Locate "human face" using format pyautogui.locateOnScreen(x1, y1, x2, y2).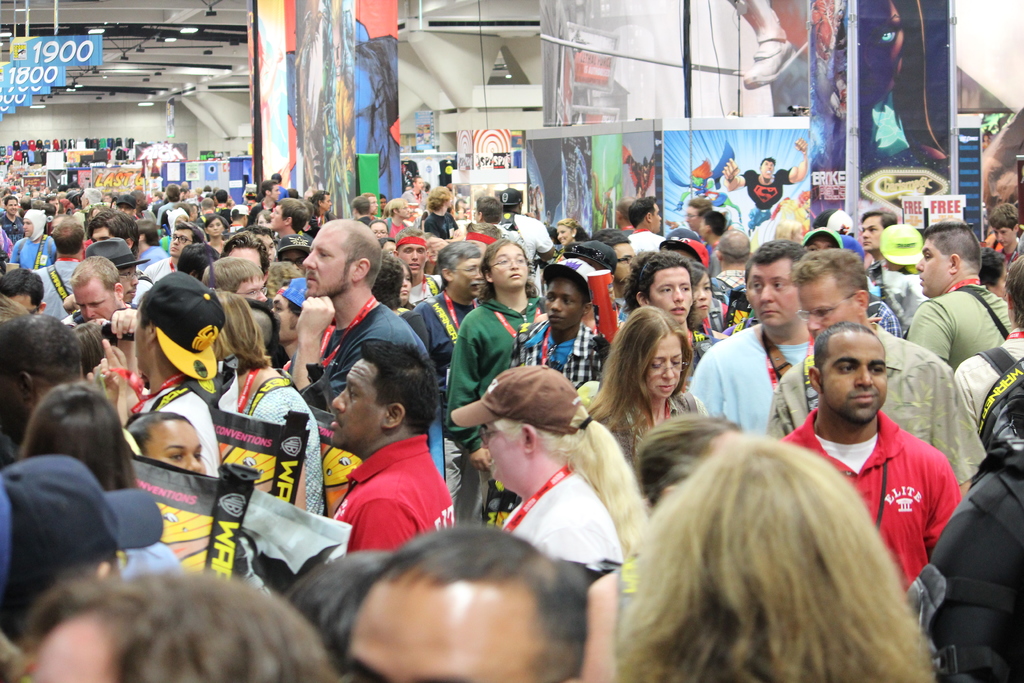
pyautogui.locateOnScreen(332, 360, 385, 448).
